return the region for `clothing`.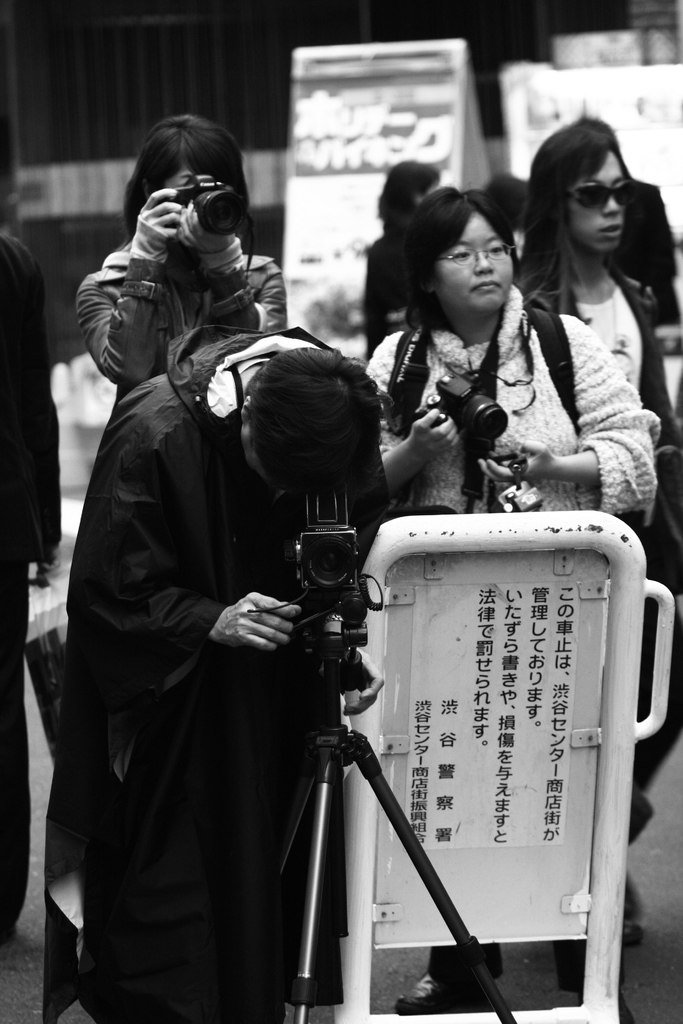
545,237,666,435.
